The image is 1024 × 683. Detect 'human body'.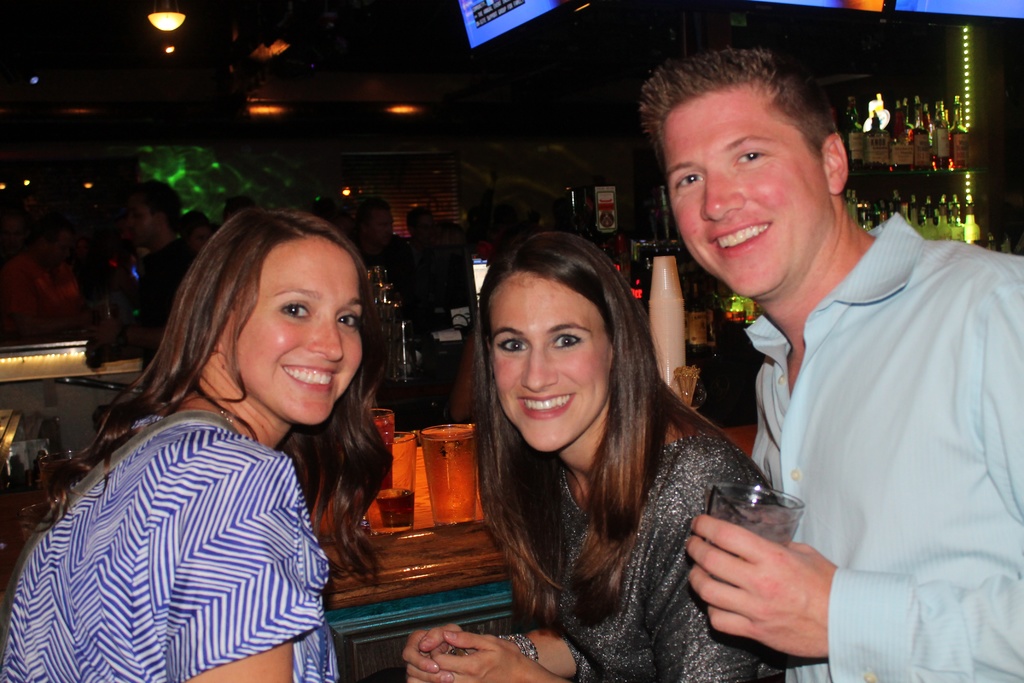
Detection: 687/215/1023/682.
